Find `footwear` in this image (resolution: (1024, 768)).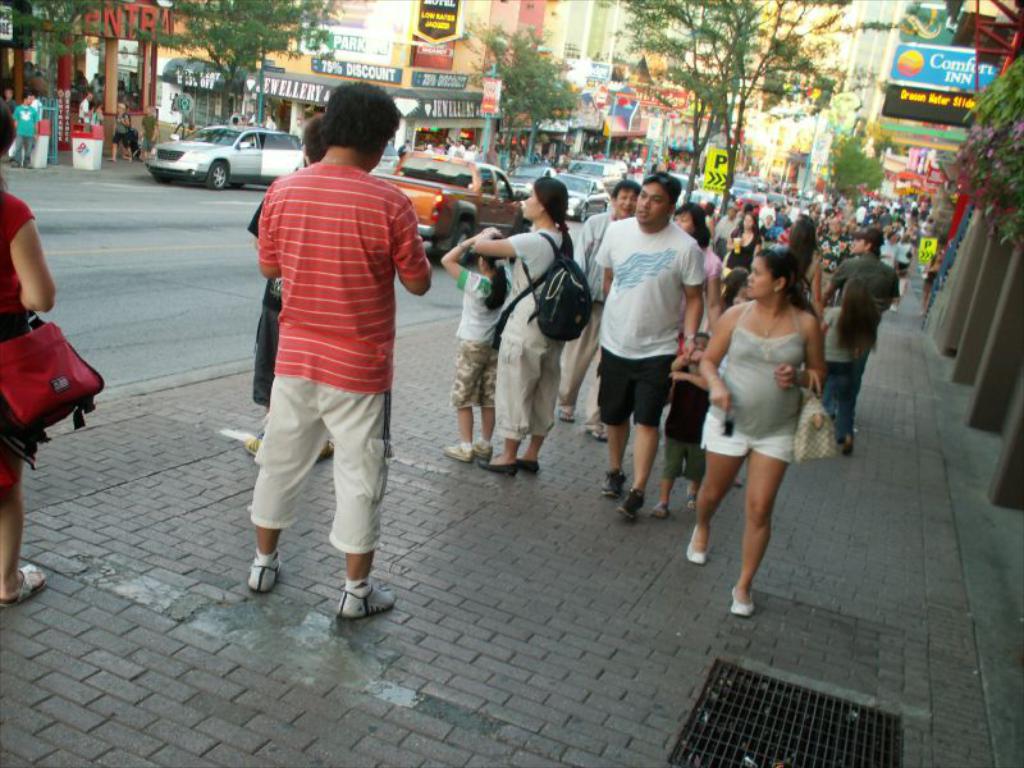
[484,458,513,477].
